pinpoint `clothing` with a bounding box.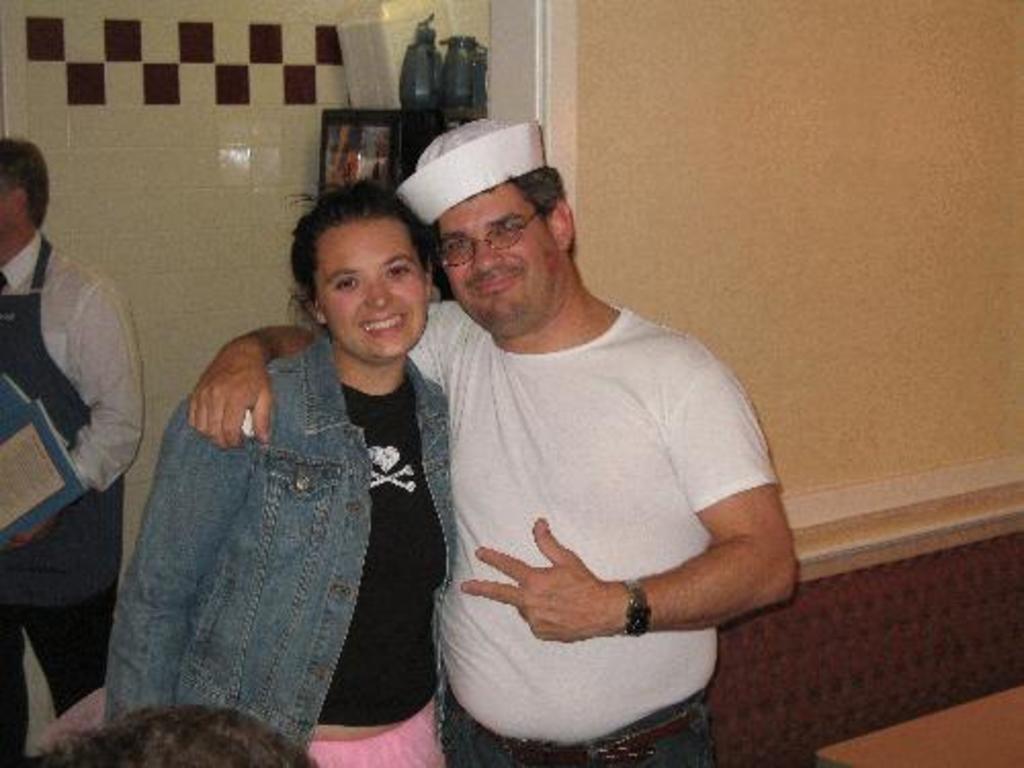
box(424, 236, 780, 739).
